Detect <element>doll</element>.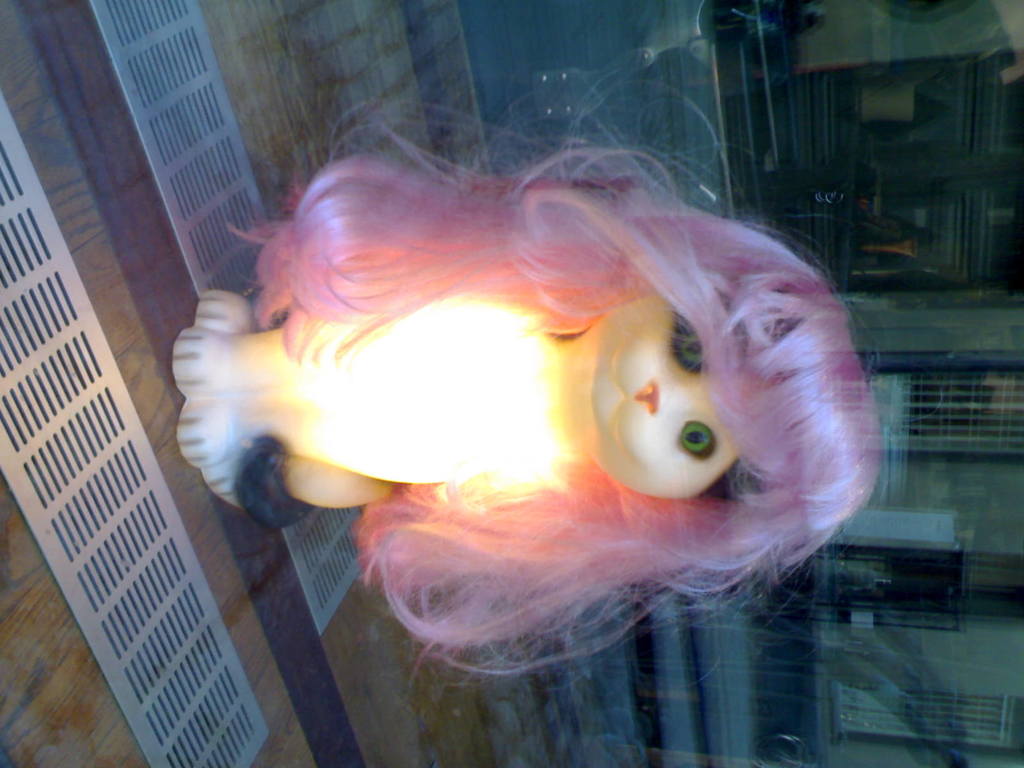
Detected at bbox=(204, 151, 878, 577).
